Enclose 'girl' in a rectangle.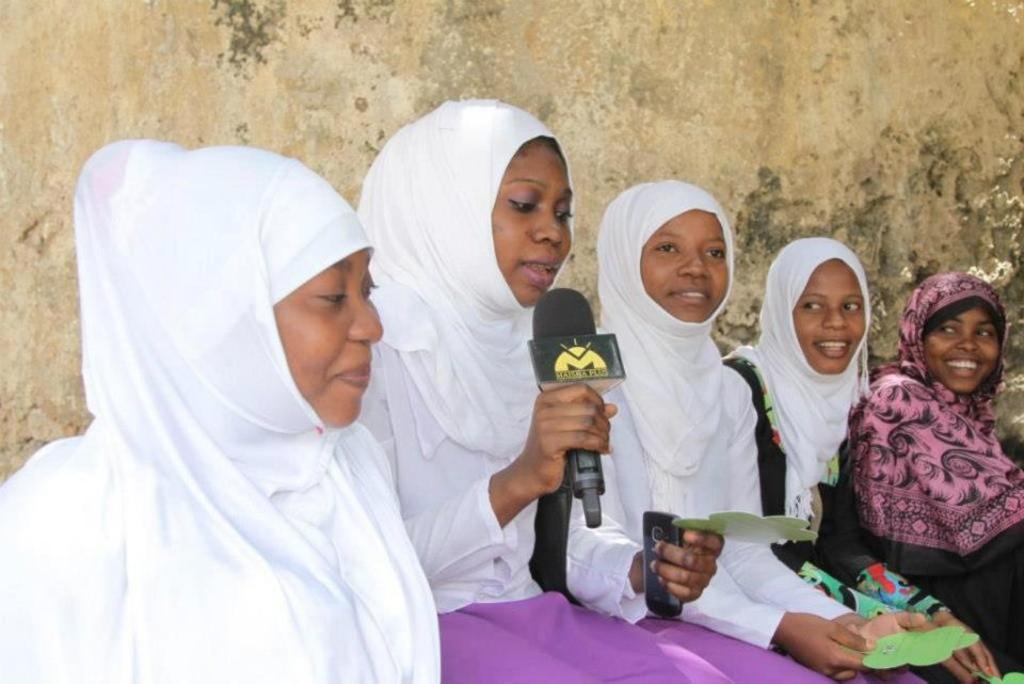
(left=355, top=96, right=738, bottom=683).
